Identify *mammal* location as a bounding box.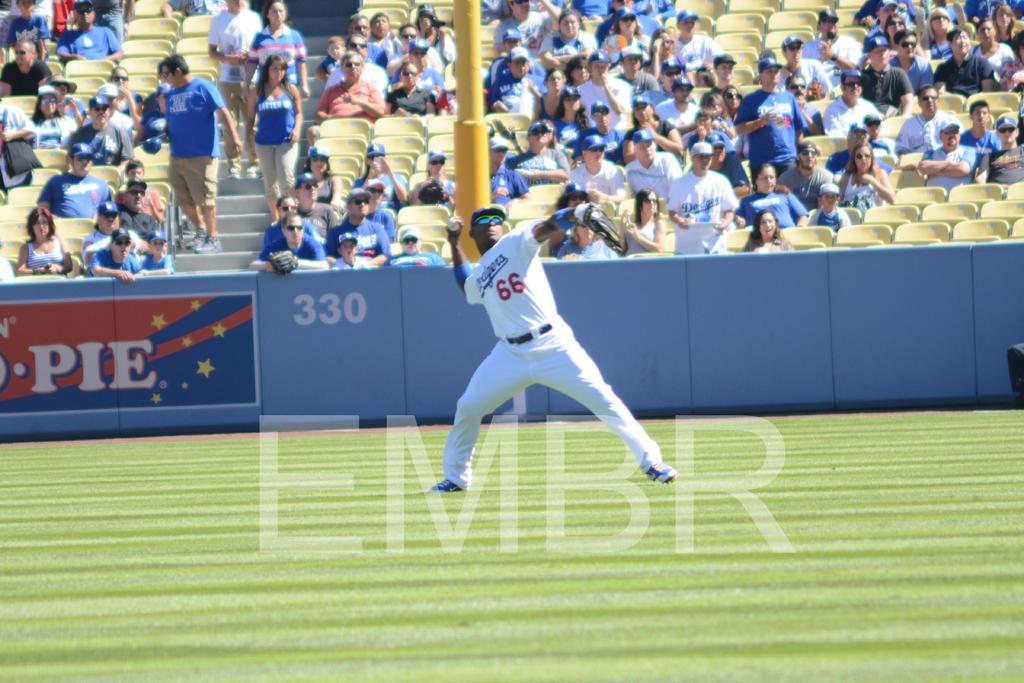
[left=408, top=149, right=458, bottom=211].
